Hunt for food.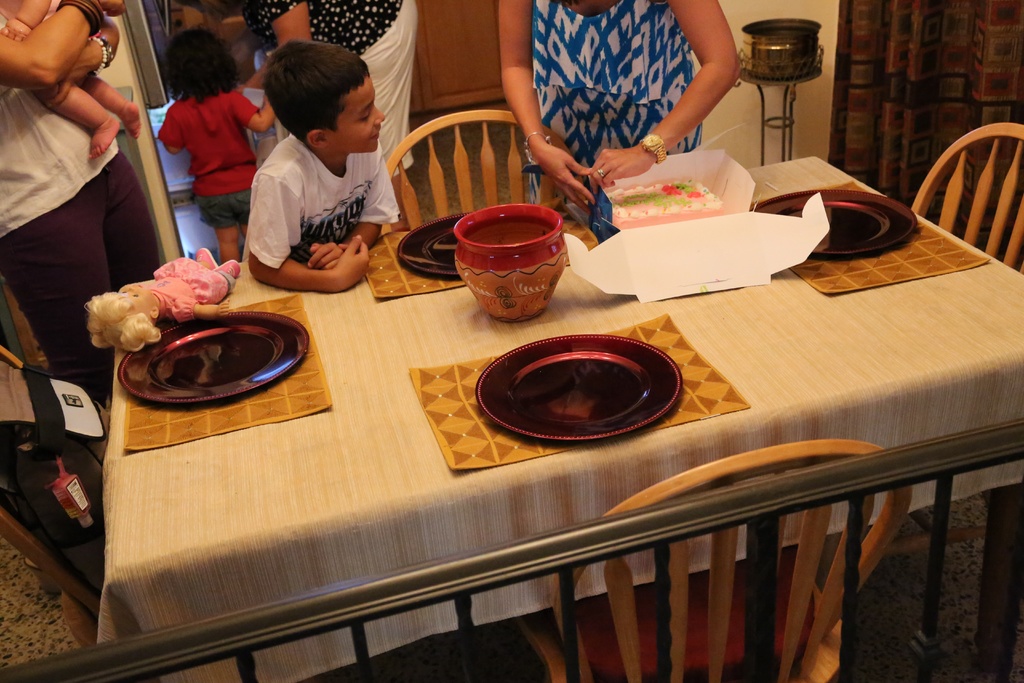
Hunted down at (x1=598, y1=177, x2=729, y2=236).
